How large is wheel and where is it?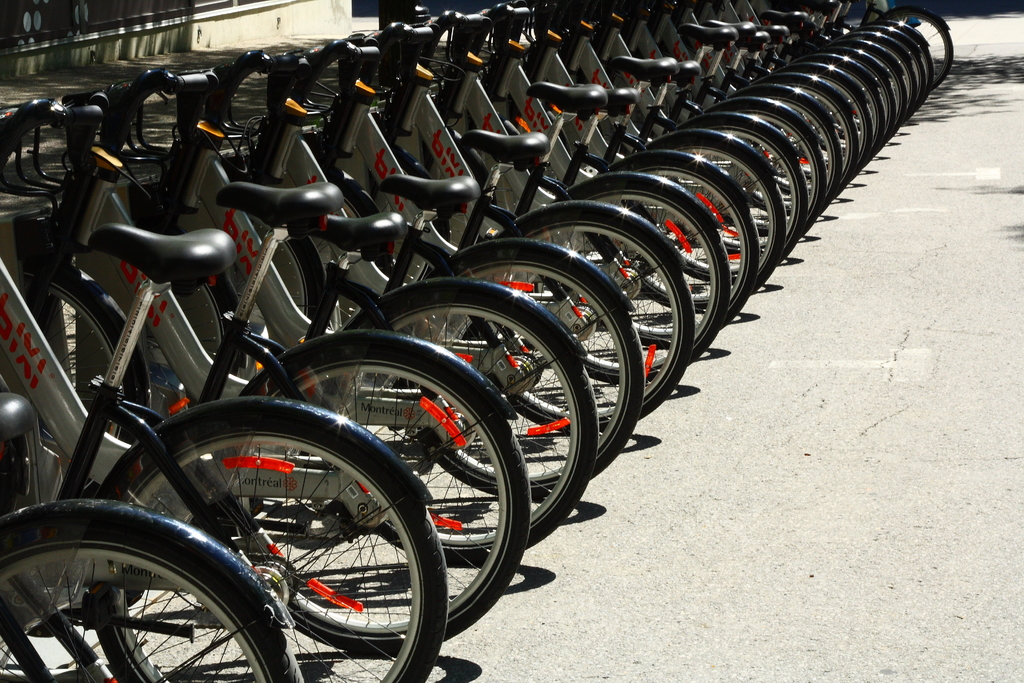
Bounding box: [left=248, top=159, right=402, bottom=338].
